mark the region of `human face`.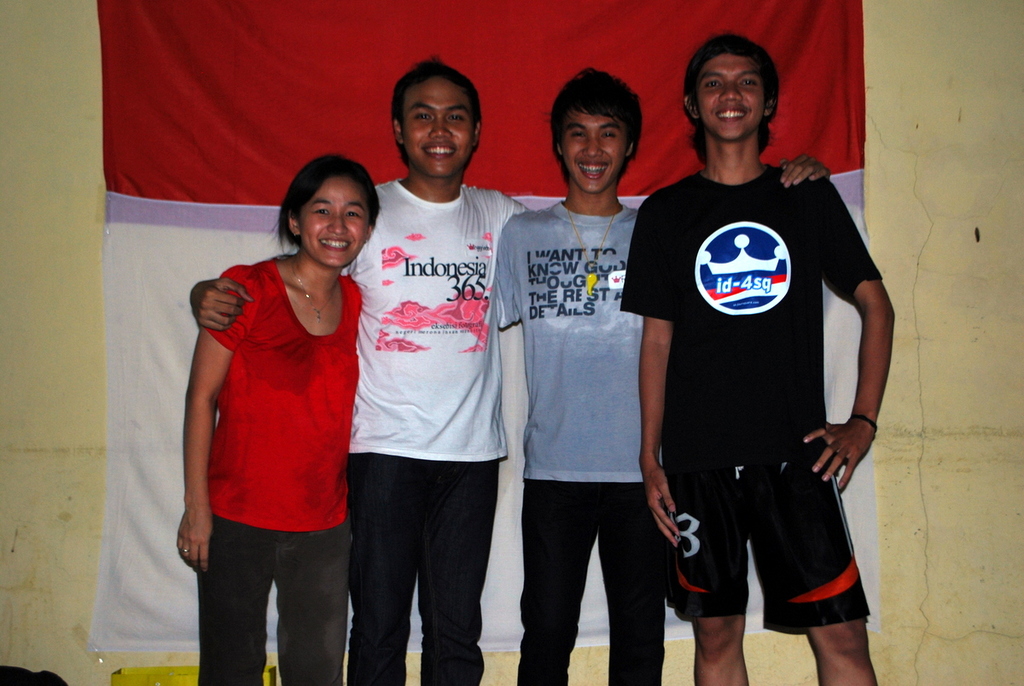
Region: (302,175,369,268).
